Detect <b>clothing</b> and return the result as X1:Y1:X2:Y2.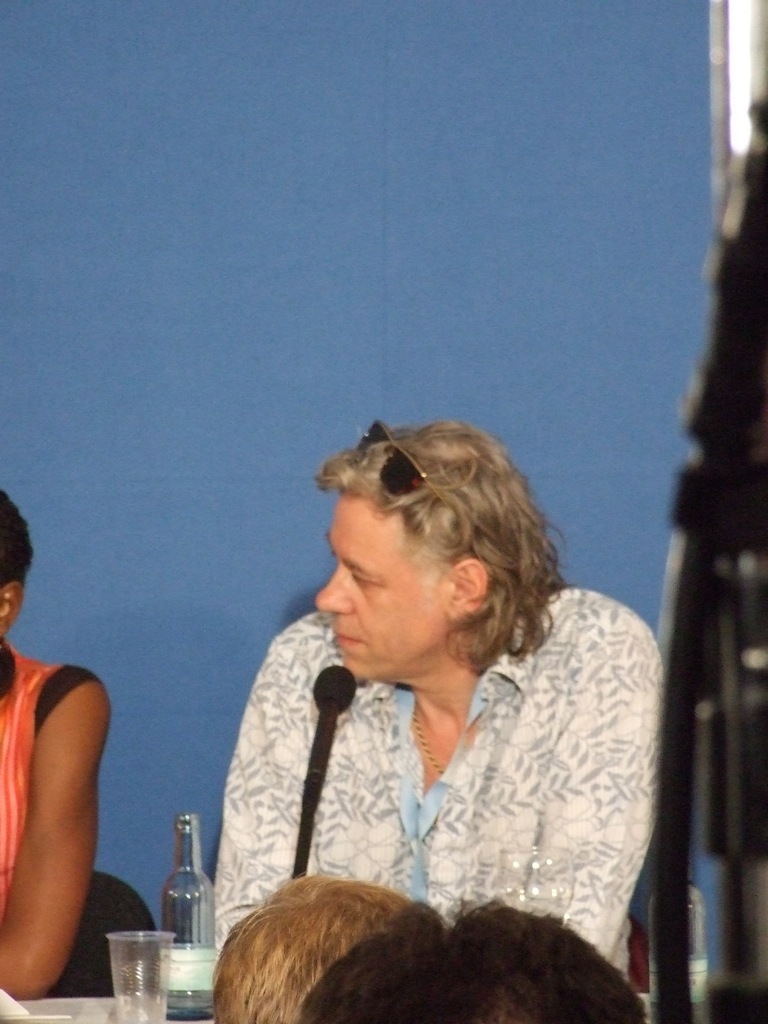
0:636:124:934.
